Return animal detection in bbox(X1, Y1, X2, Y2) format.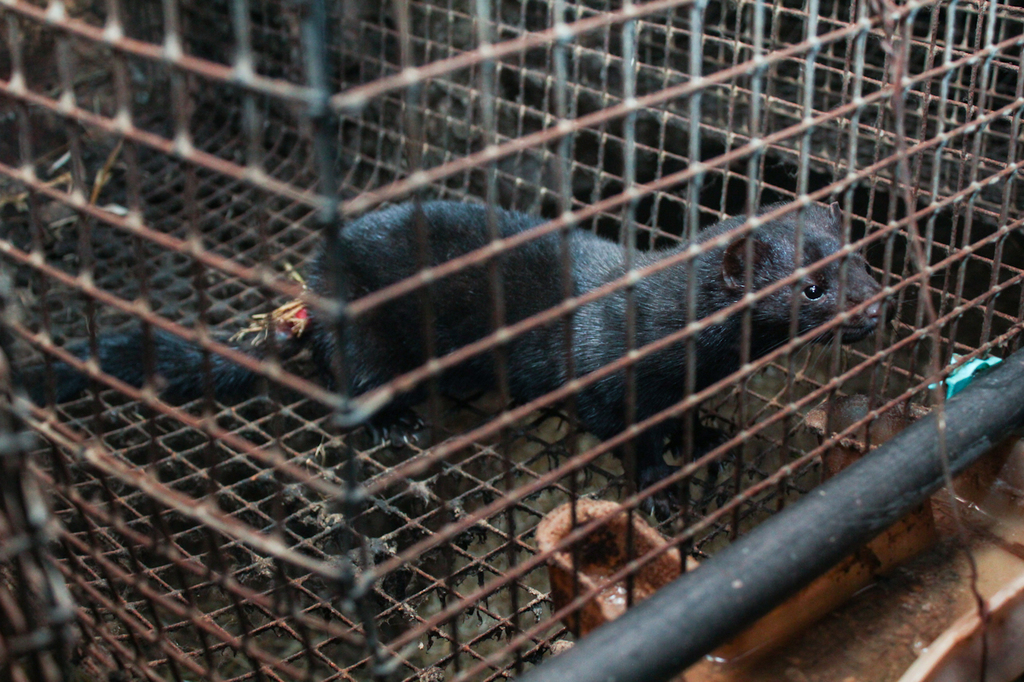
bbox(298, 193, 886, 632).
